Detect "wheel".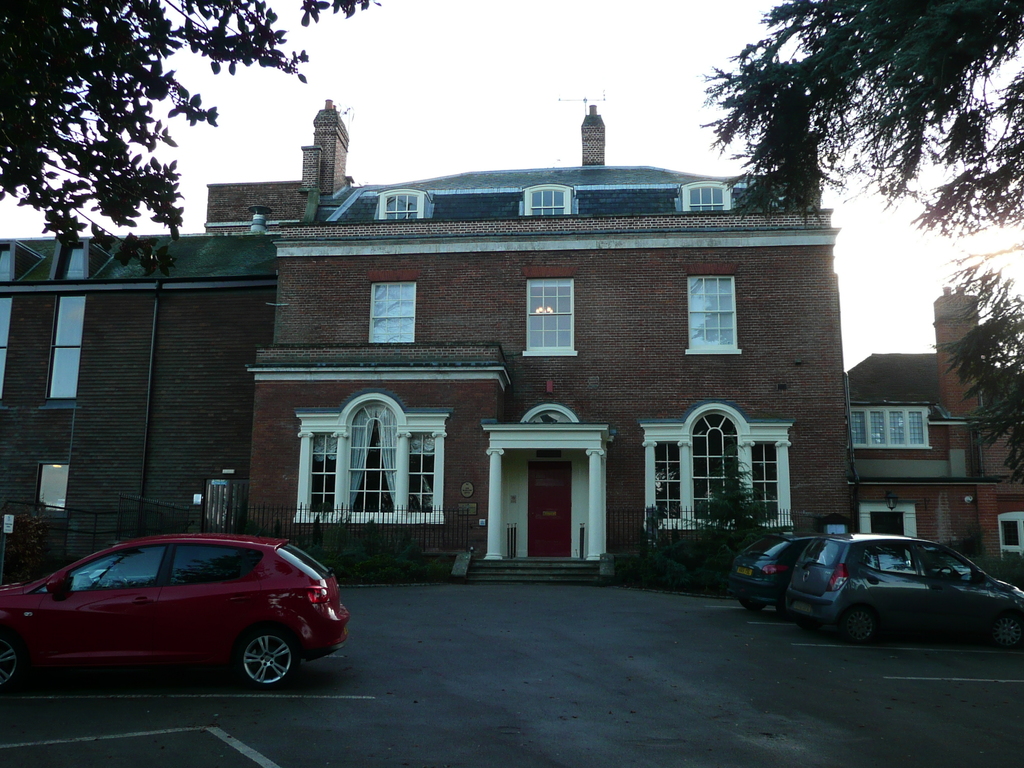
Detected at (x1=842, y1=606, x2=874, y2=639).
